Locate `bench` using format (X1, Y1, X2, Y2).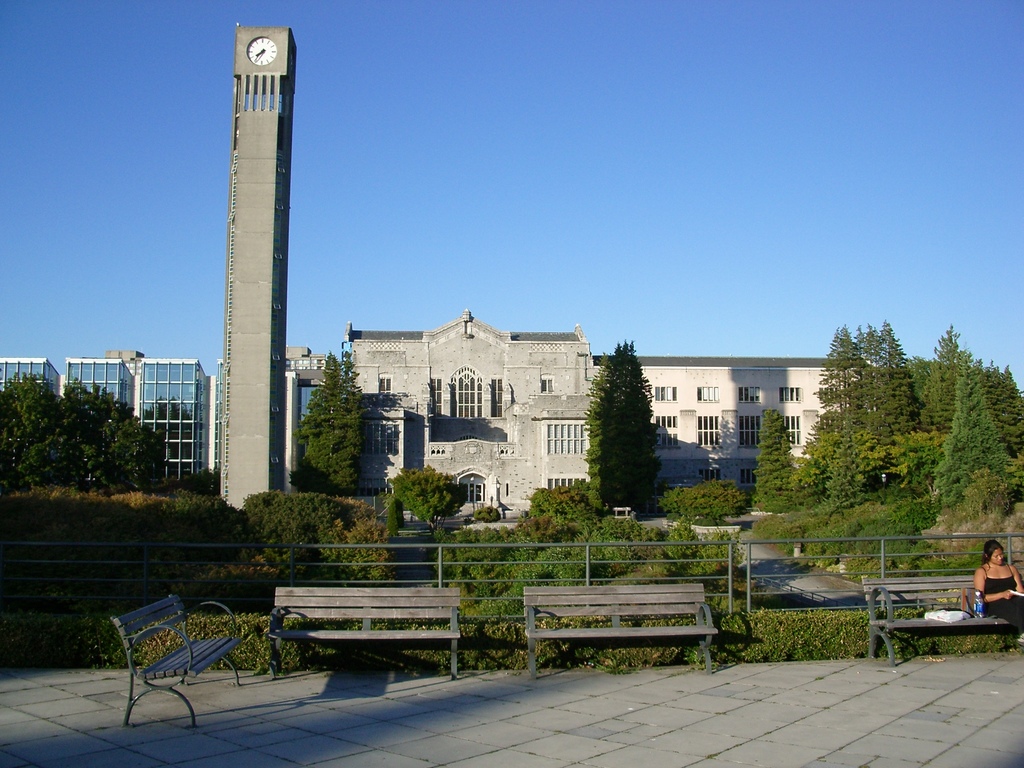
(513, 591, 735, 673).
